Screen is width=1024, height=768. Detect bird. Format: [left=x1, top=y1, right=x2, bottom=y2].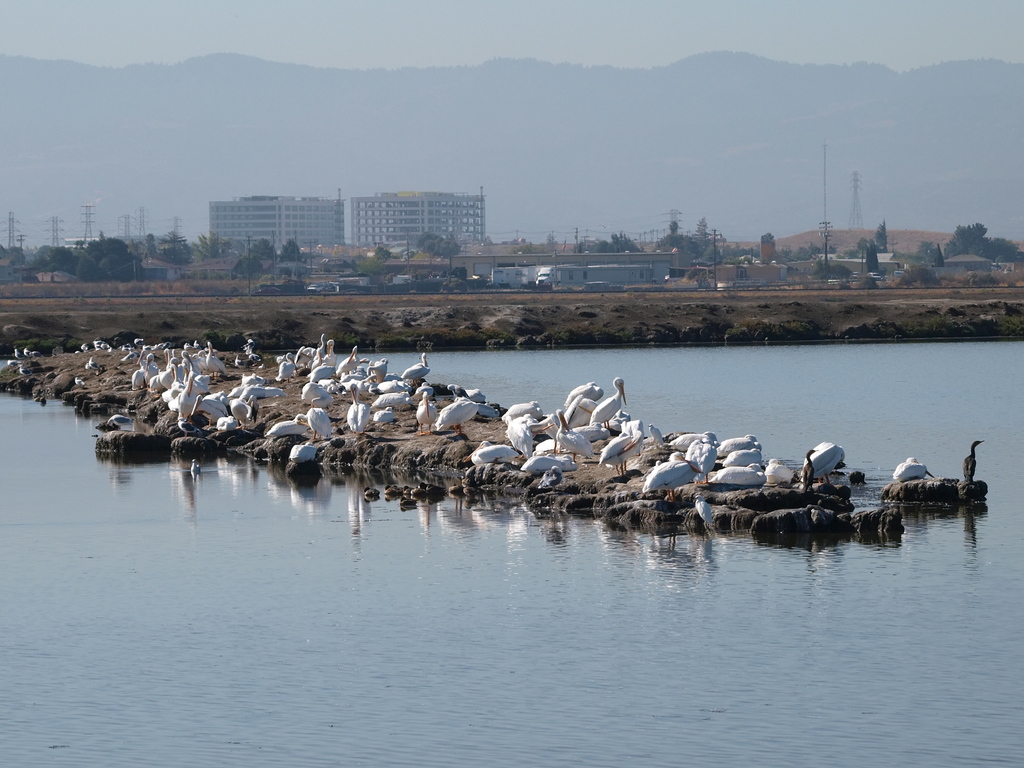
[left=668, top=429, right=726, bottom=451].
